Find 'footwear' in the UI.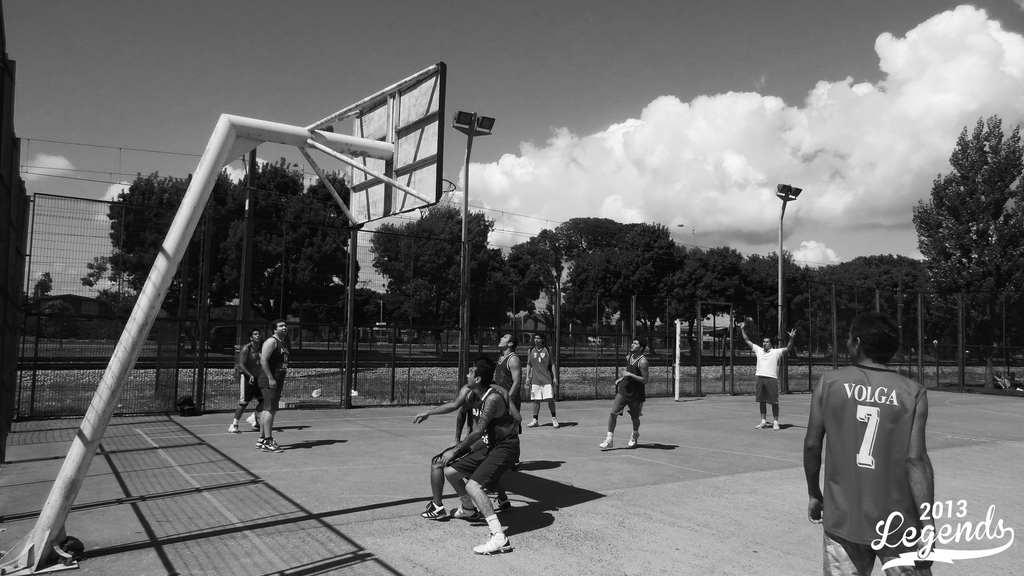
UI element at bbox=(769, 423, 780, 435).
